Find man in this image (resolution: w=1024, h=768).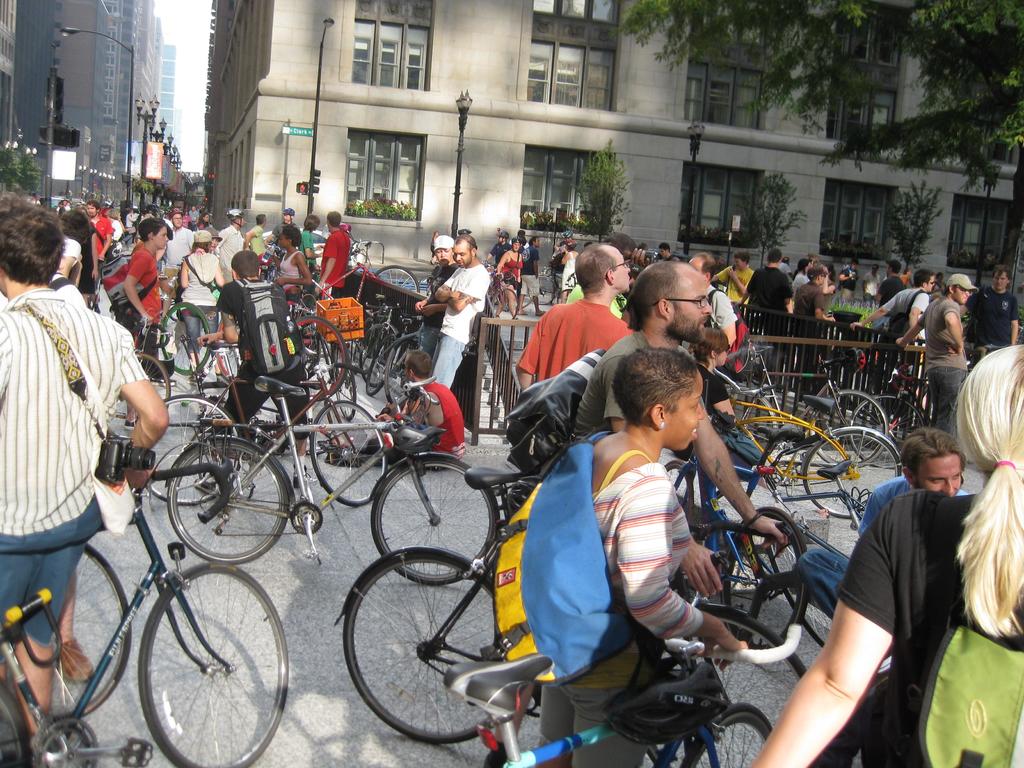
x1=895, y1=271, x2=982, y2=426.
